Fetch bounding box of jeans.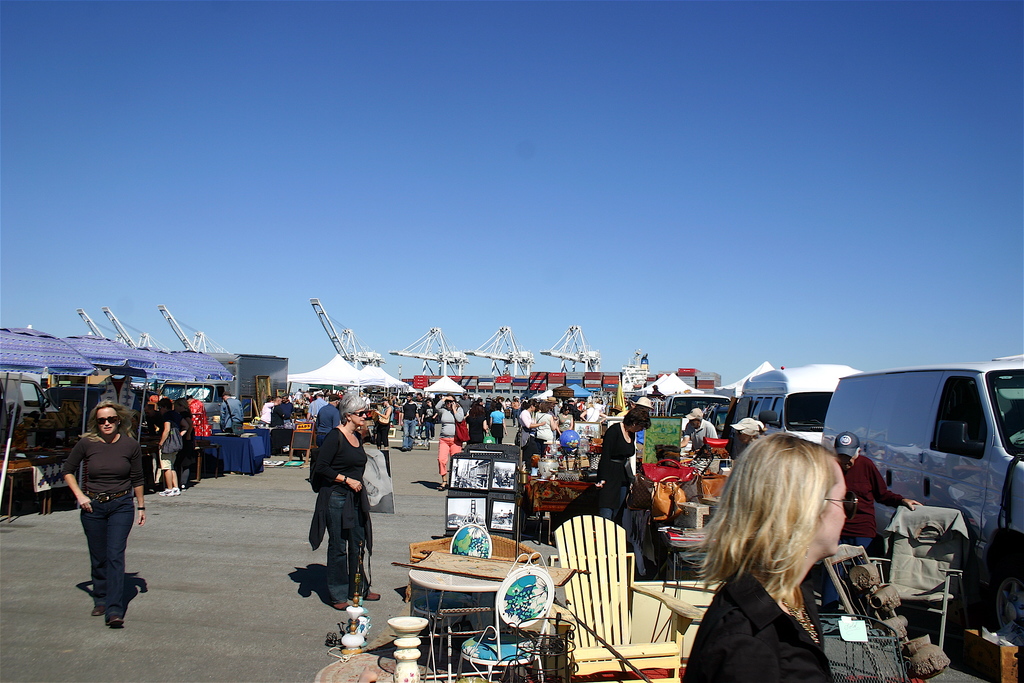
Bbox: Rect(75, 488, 132, 609).
